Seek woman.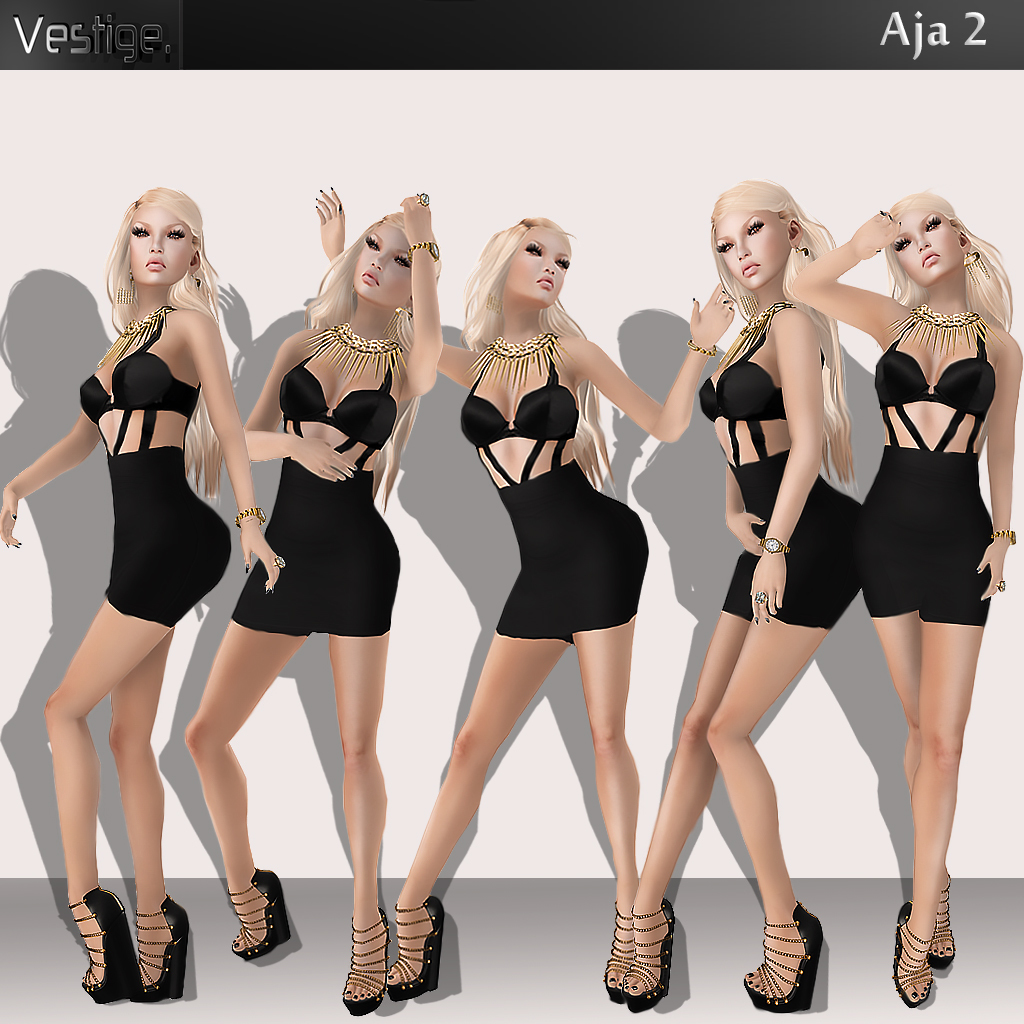
<bbox>38, 160, 282, 963</bbox>.
